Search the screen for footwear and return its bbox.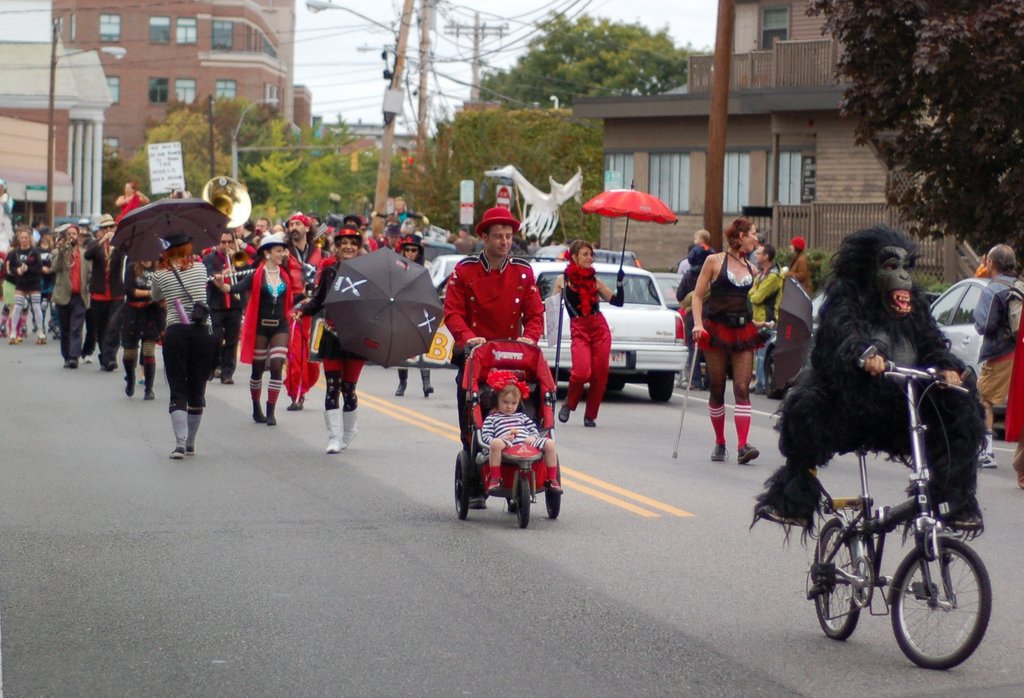
Found: <box>98,364,102,373</box>.
